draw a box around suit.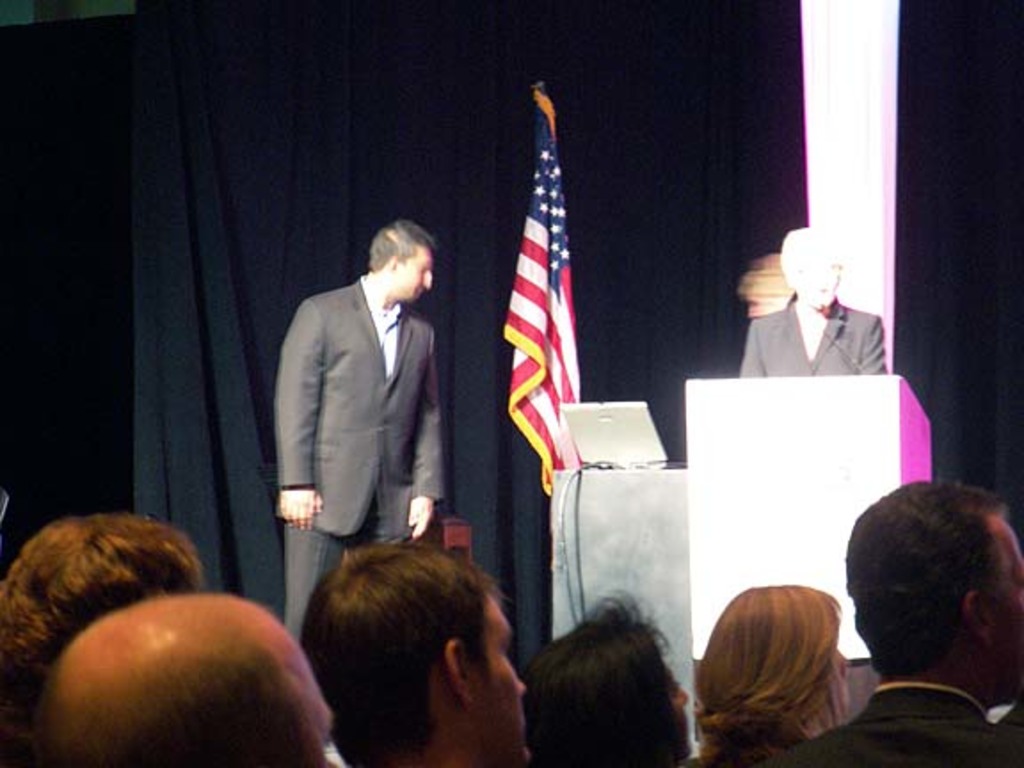
pyautogui.locateOnScreen(263, 219, 459, 590).
